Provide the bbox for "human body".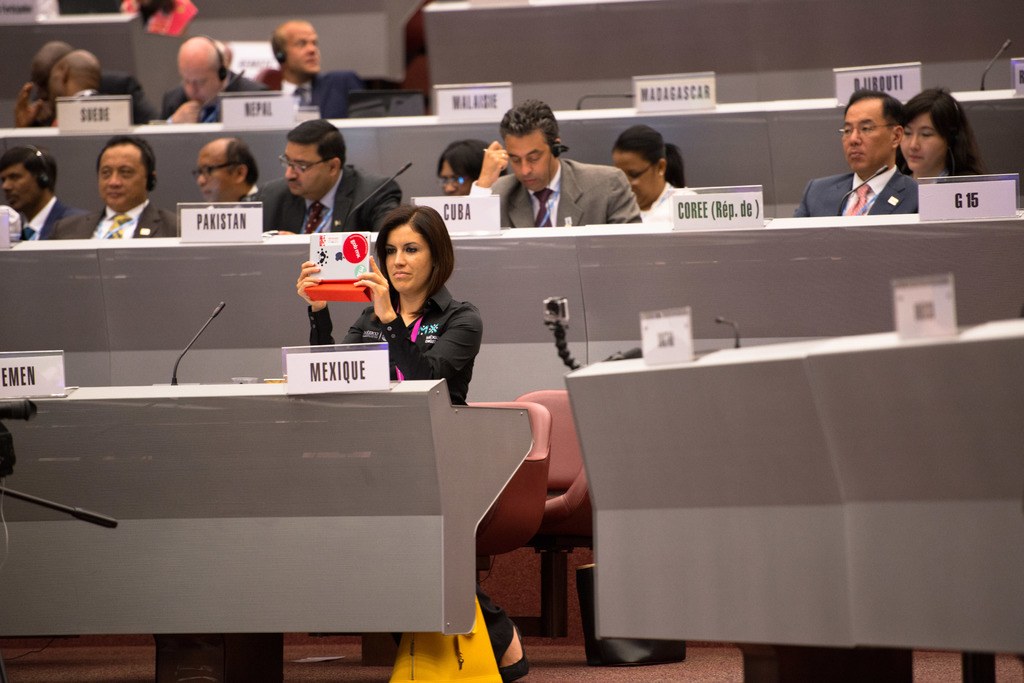
[x1=643, y1=178, x2=694, y2=221].
